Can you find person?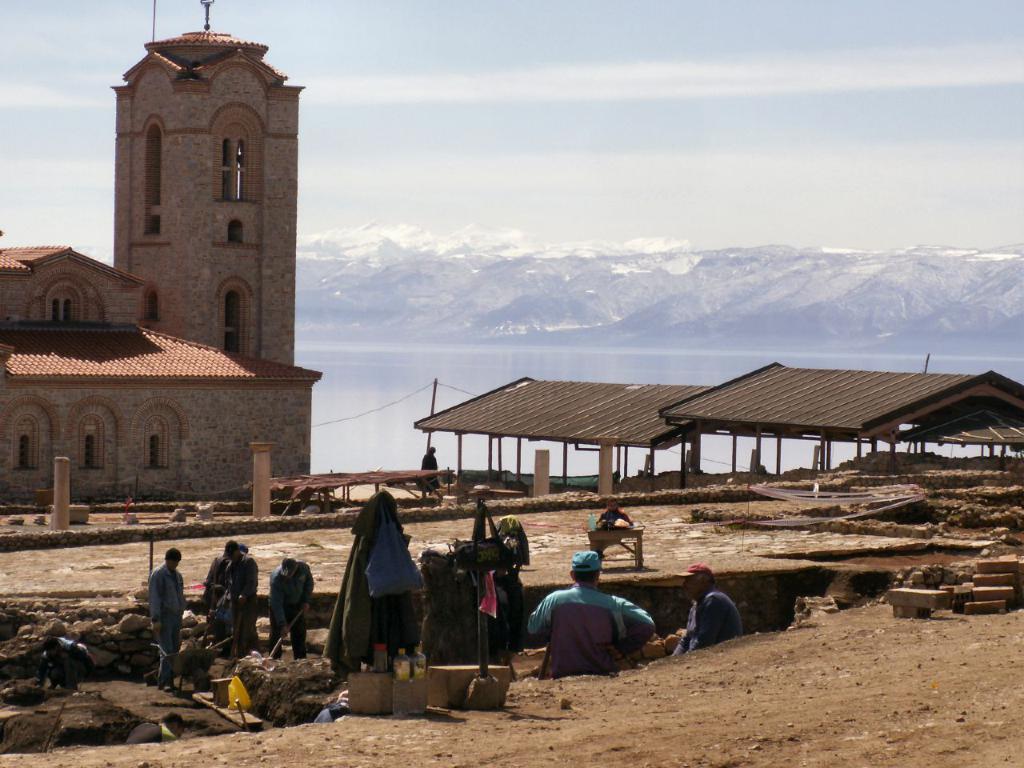
Yes, bounding box: Rect(667, 564, 741, 658).
